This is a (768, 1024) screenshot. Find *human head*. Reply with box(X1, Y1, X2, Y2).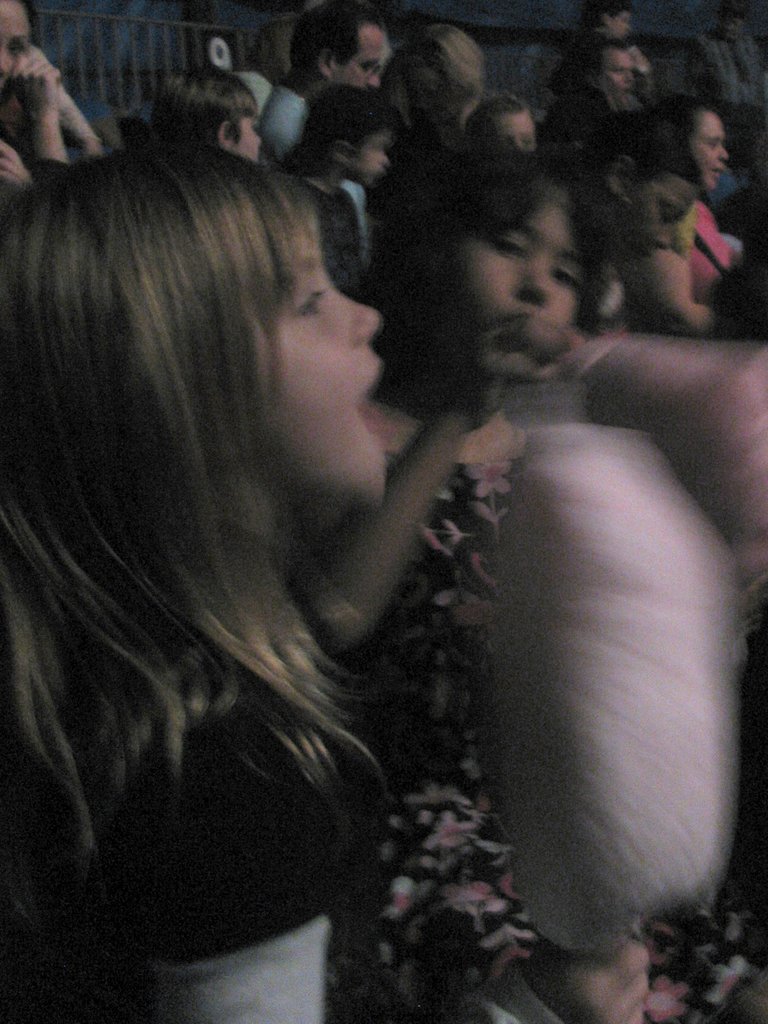
box(42, 127, 410, 586).
